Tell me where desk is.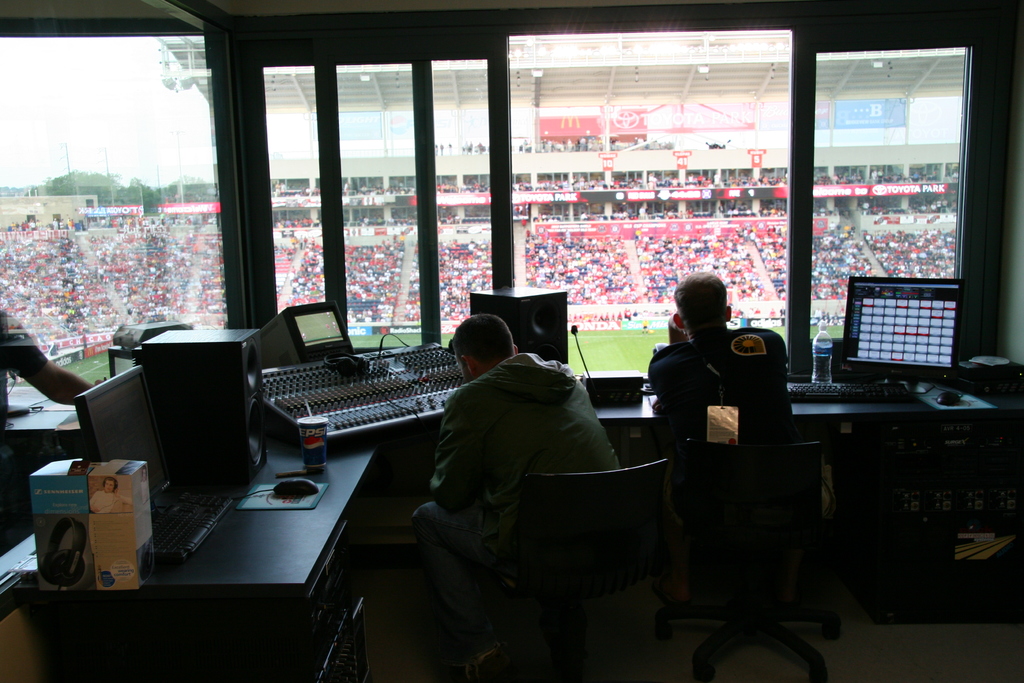
desk is at 378,382,1023,629.
